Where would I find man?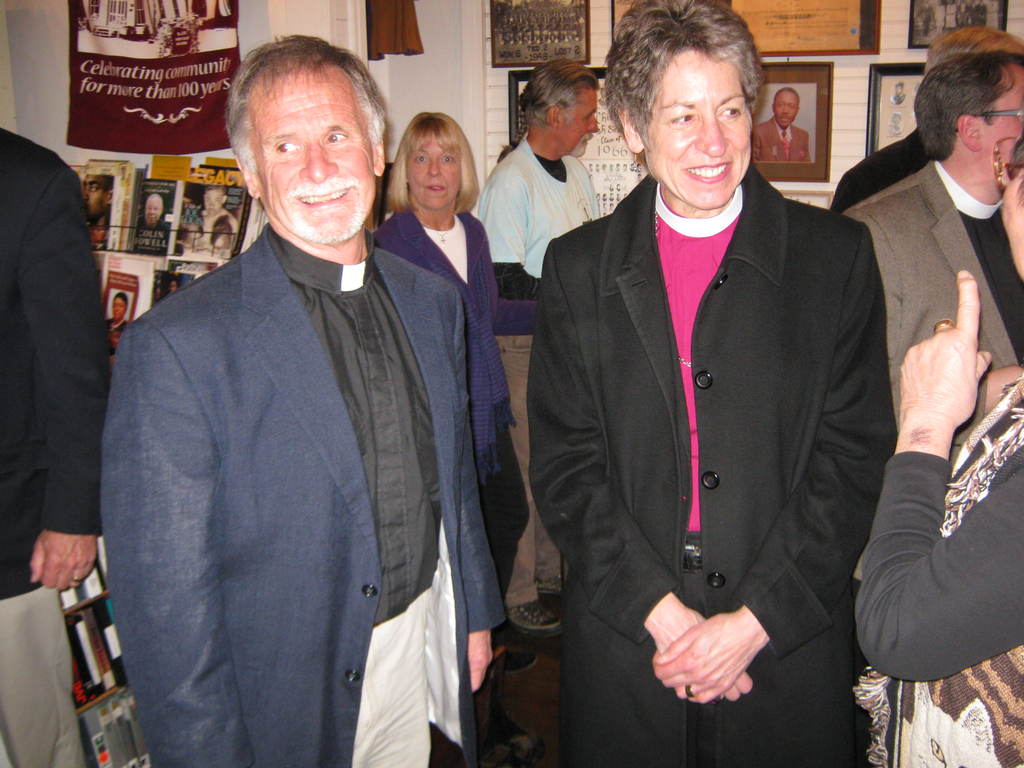
At locate(849, 44, 1023, 472).
